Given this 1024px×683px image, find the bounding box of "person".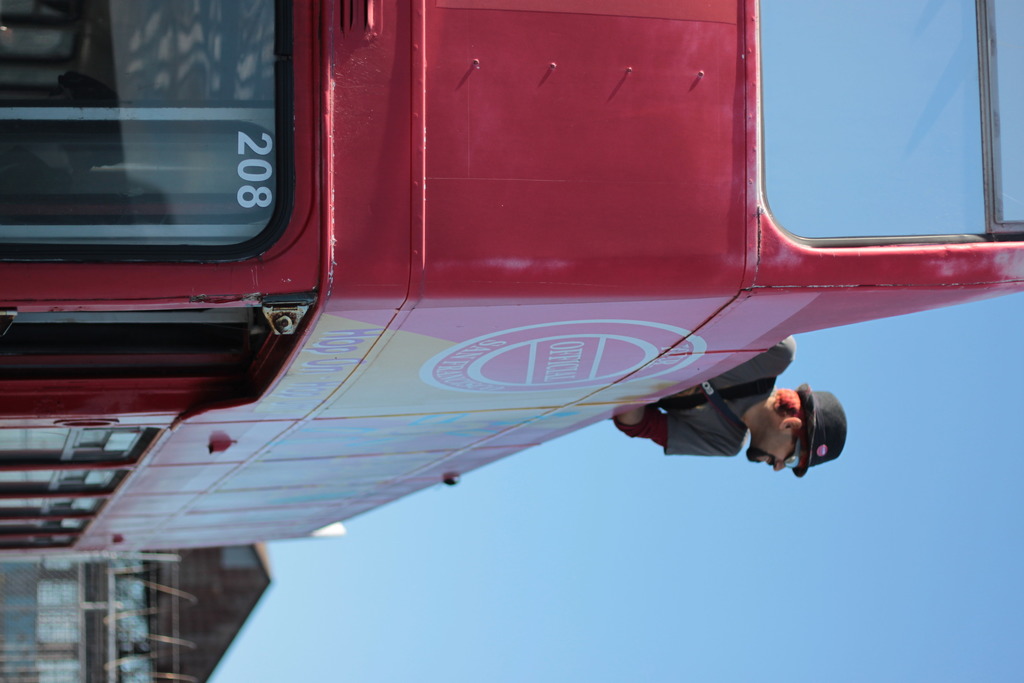
x1=613 y1=333 x2=849 y2=481.
